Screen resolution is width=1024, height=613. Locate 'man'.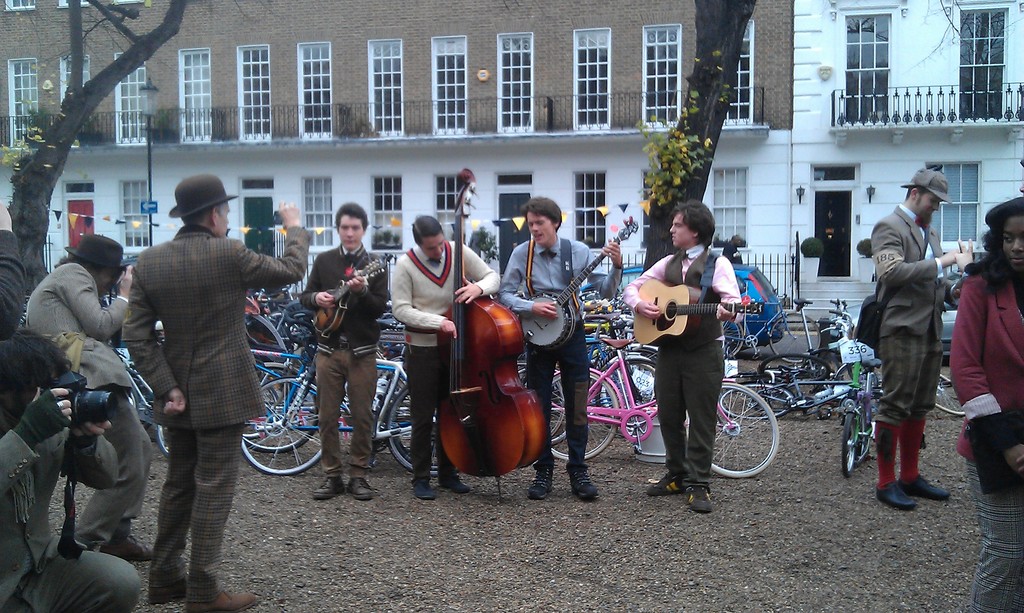
x1=300, y1=200, x2=388, y2=500.
